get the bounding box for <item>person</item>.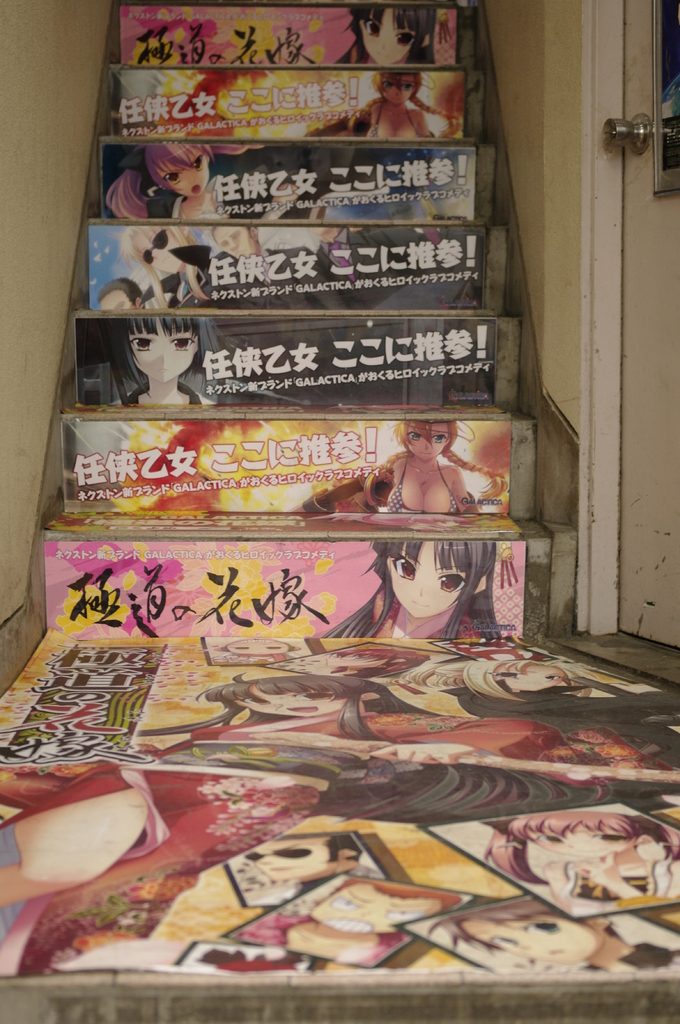
box=[369, 419, 505, 515].
